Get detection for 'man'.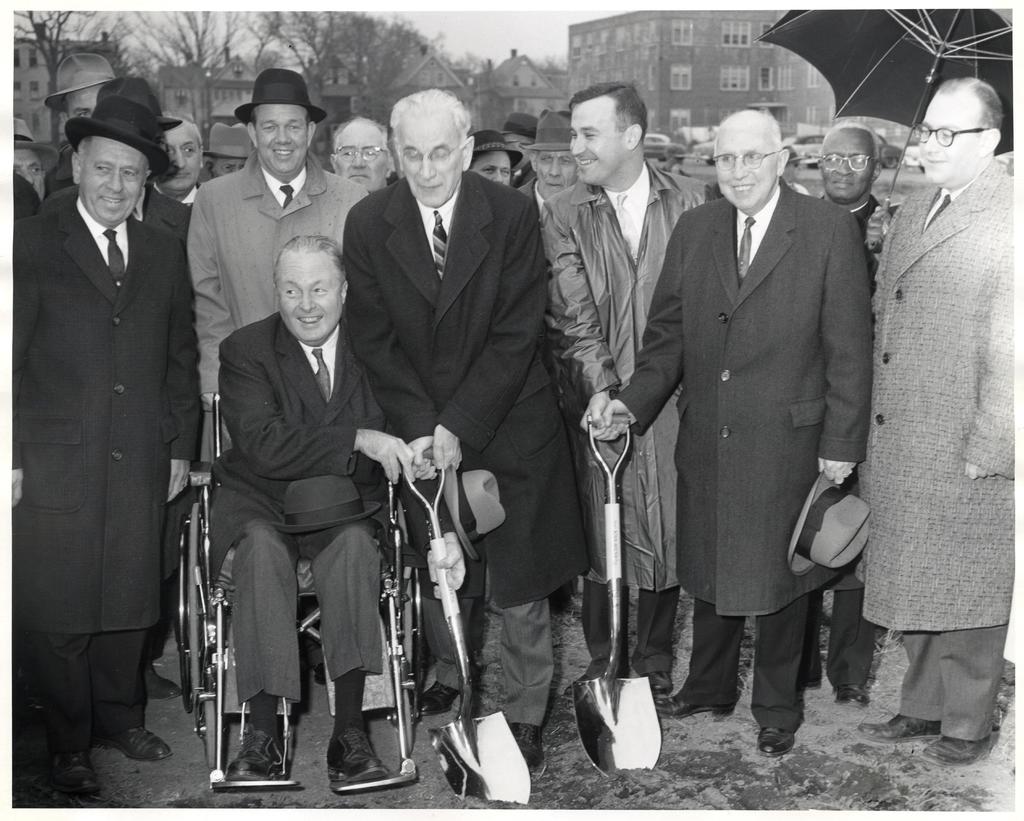
Detection: 187, 68, 367, 470.
